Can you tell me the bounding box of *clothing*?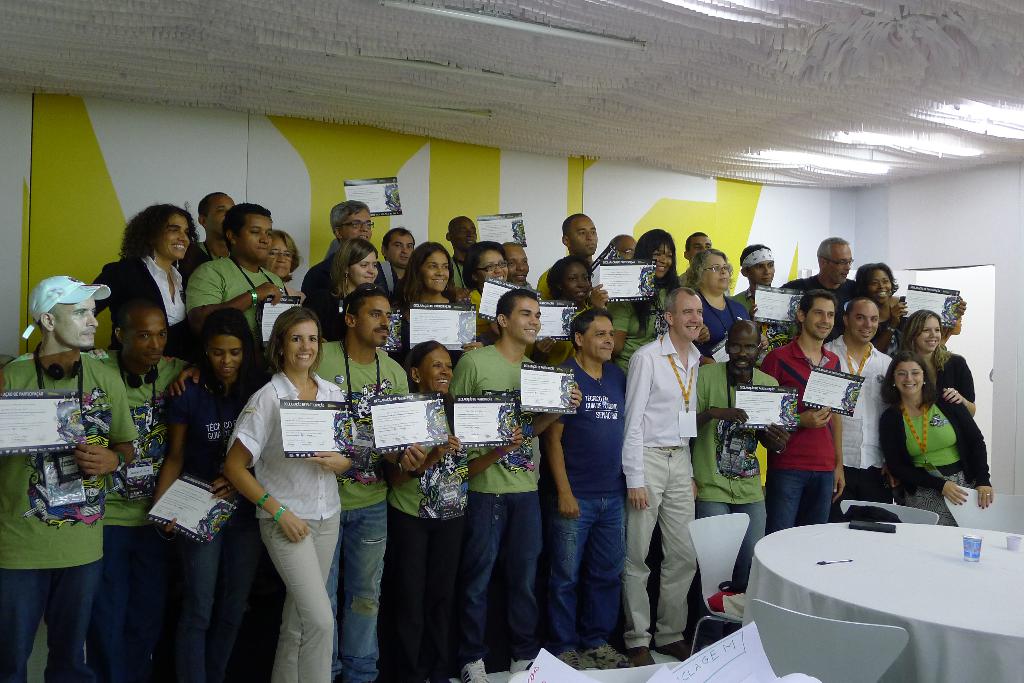
crop(765, 337, 844, 540).
